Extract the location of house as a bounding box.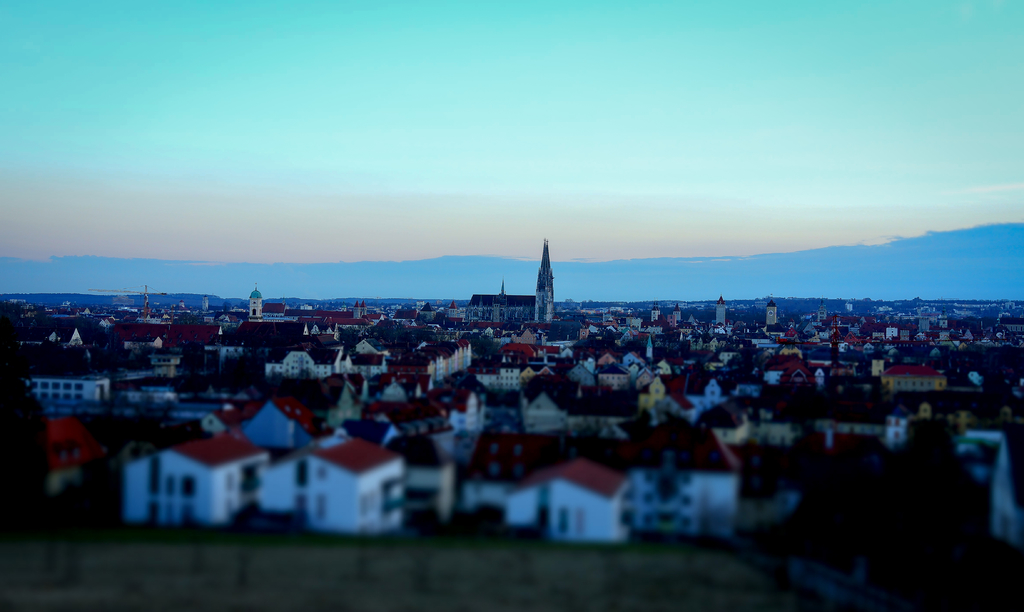
x1=116 y1=424 x2=273 y2=524.
